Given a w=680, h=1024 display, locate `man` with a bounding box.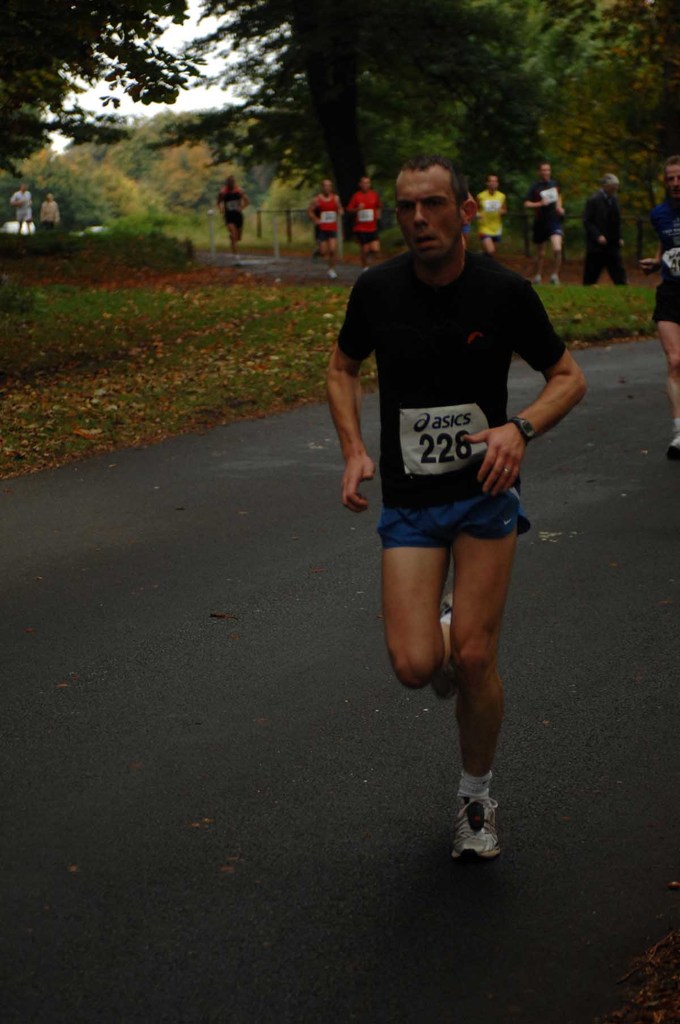
Located: pyautogui.locateOnScreen(37, 189, 61, 232).
